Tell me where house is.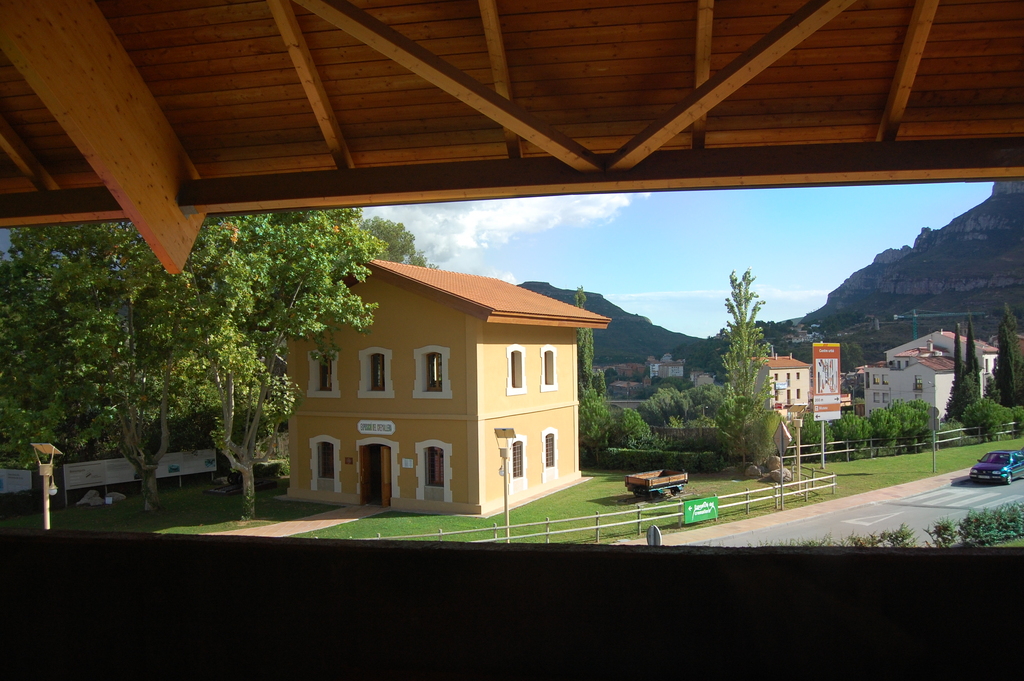
house is at crop(725, 352, 812, 415).
